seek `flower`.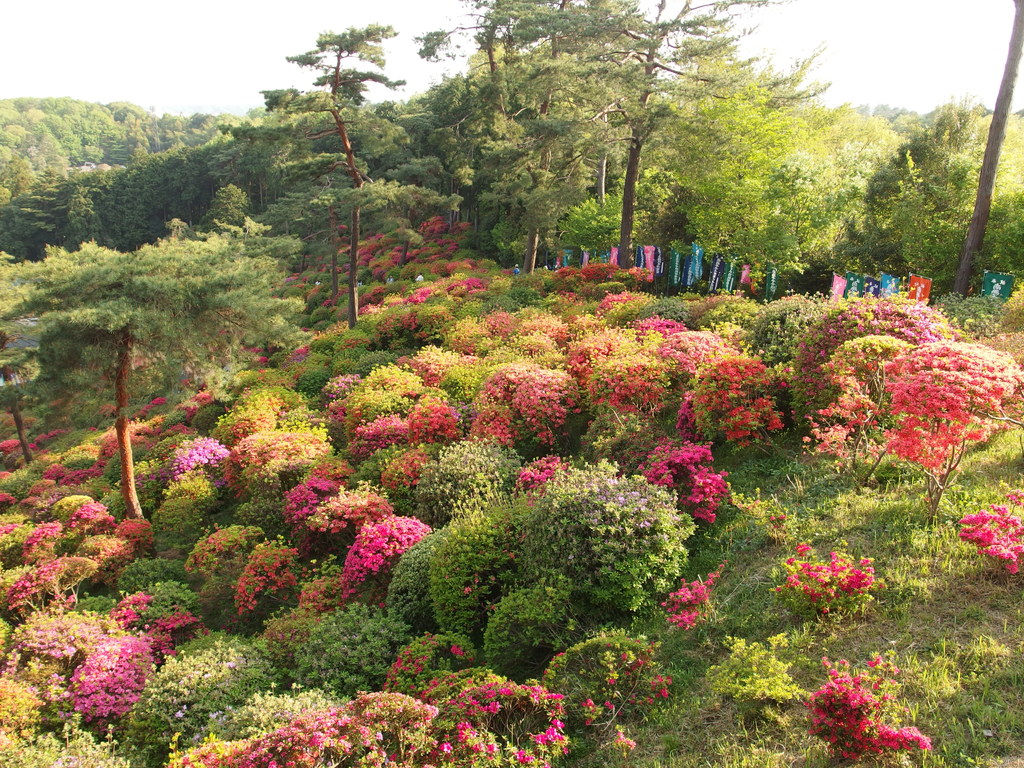
659:687:668:697.
